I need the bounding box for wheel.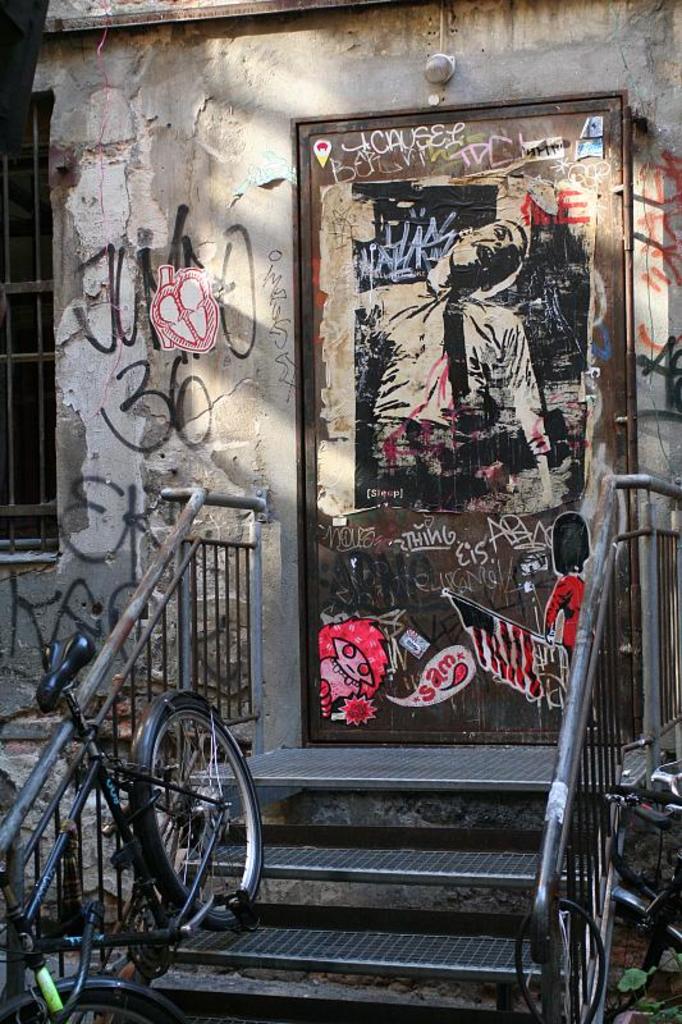
Here it is: 142:689:267:937.
